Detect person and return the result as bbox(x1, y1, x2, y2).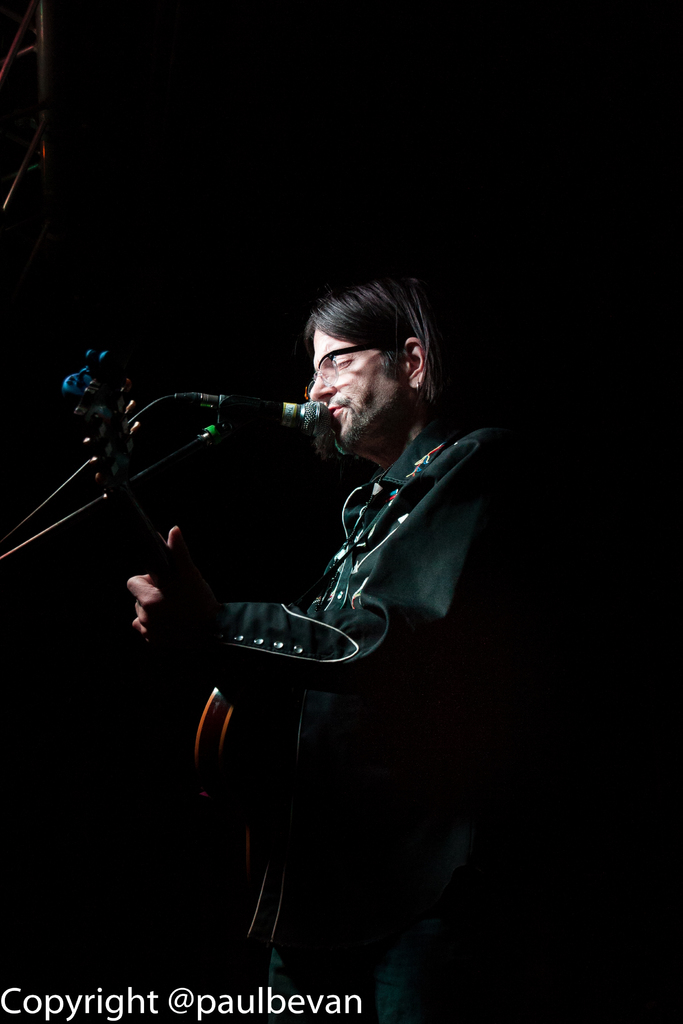
bbox(111, 268, 511, 952).
